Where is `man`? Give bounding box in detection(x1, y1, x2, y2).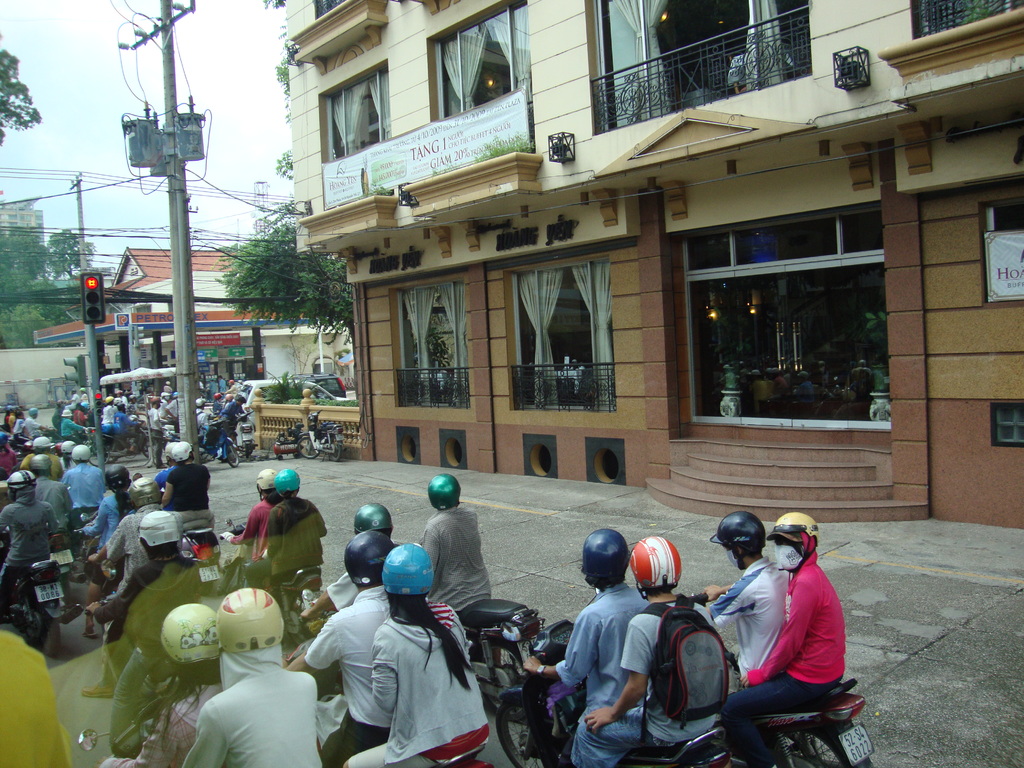
detection(0, 472, 67, 590).
